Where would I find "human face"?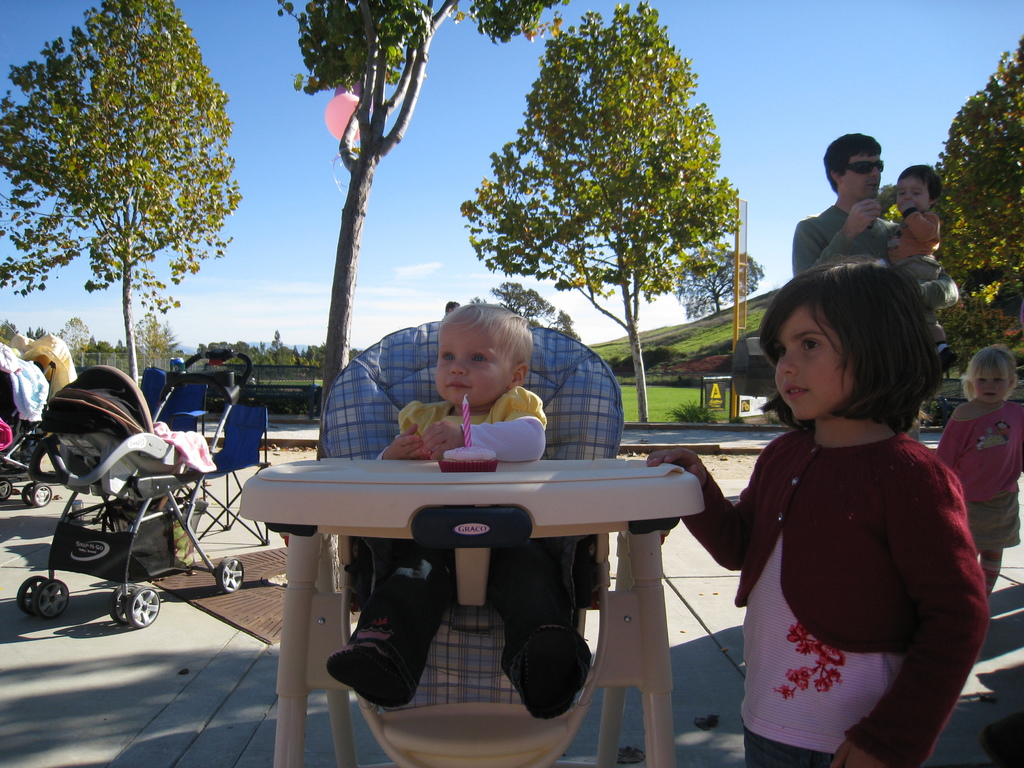
At bbox(840, 147, 884, 199).
